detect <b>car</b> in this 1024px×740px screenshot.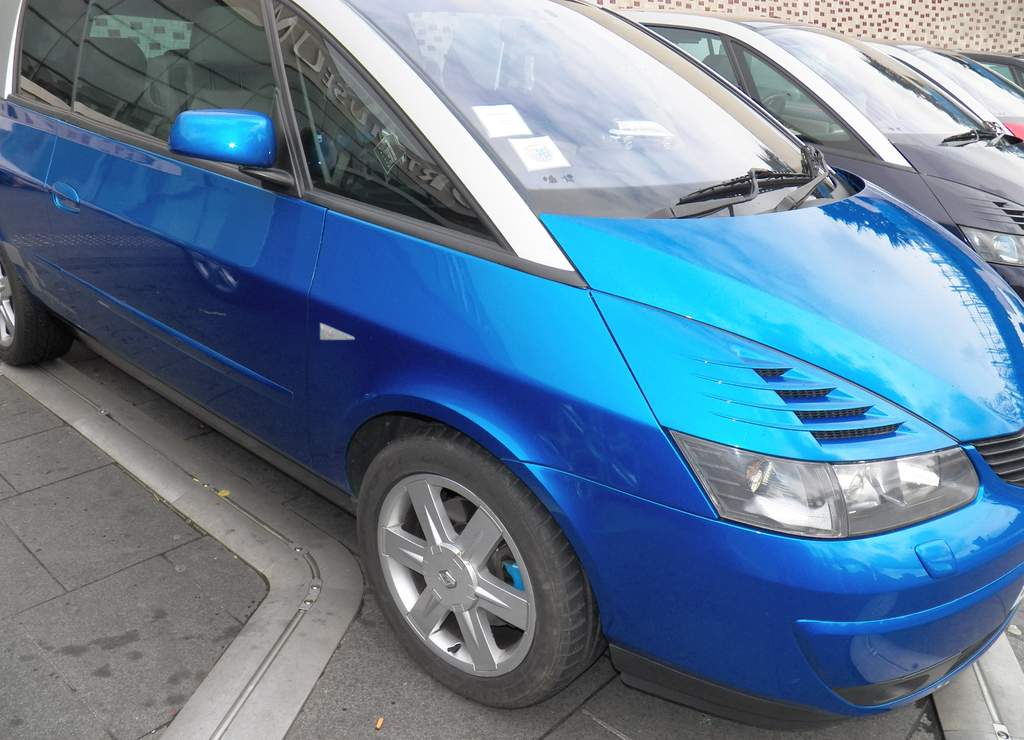
Detection: rect(957, 49, 1023, 91).
